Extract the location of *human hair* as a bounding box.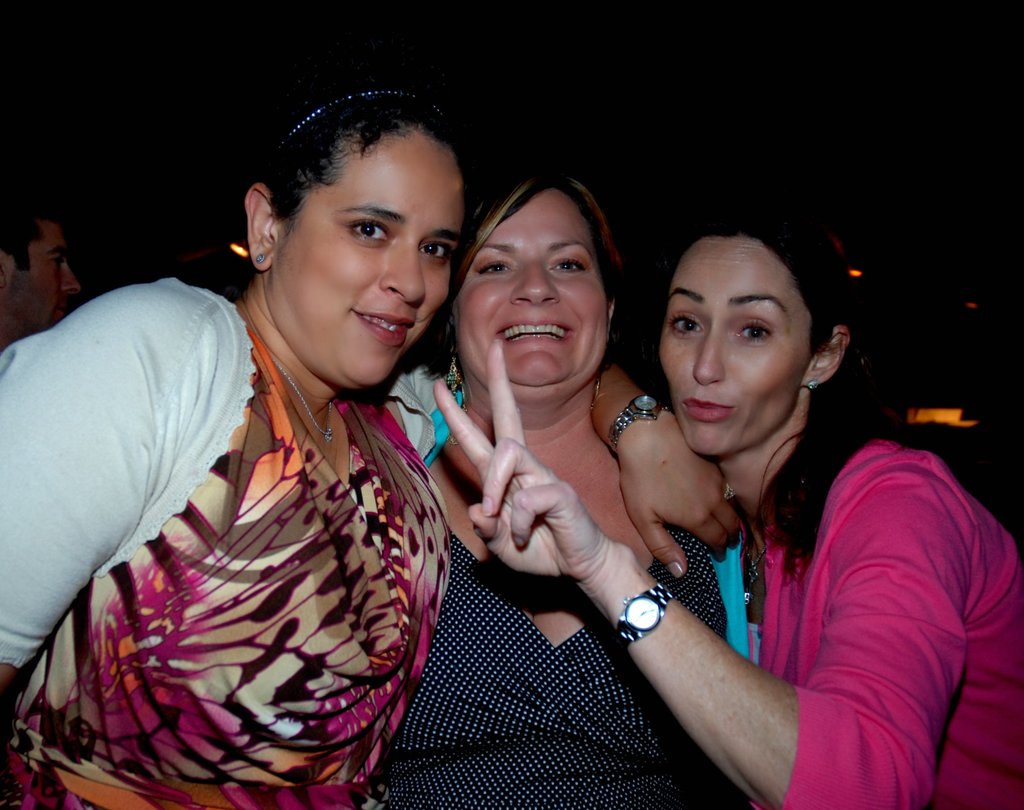
bbox(618, 200, 911, 574).
